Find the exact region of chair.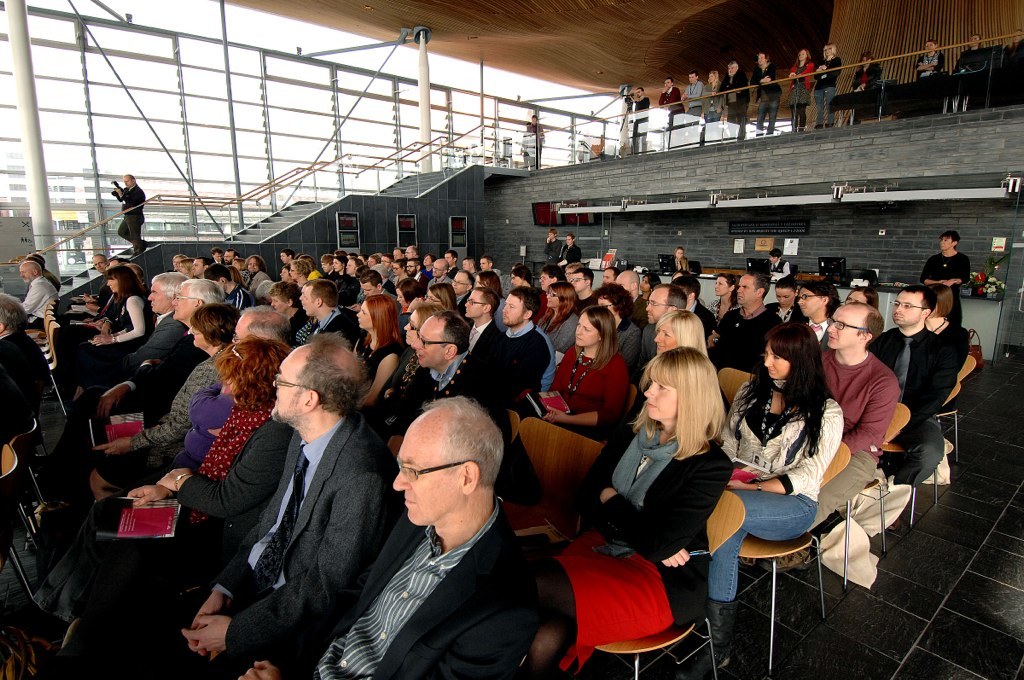
Exact region: bbox=(720, 438, 866, 640).
